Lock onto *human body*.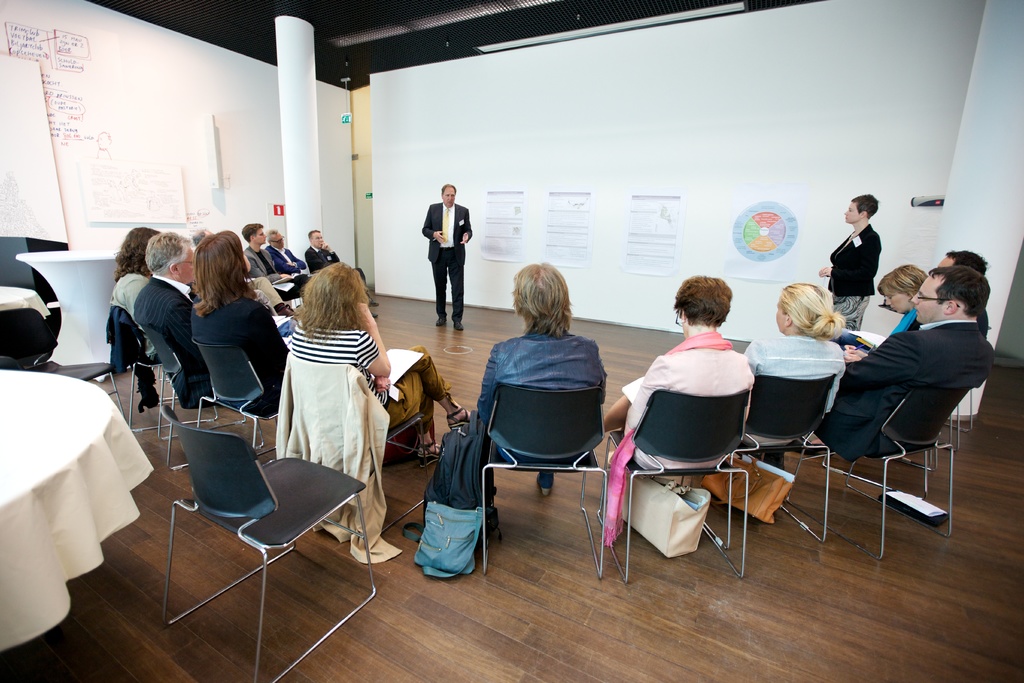
Locked: box=[451, 256, 610, 500].
